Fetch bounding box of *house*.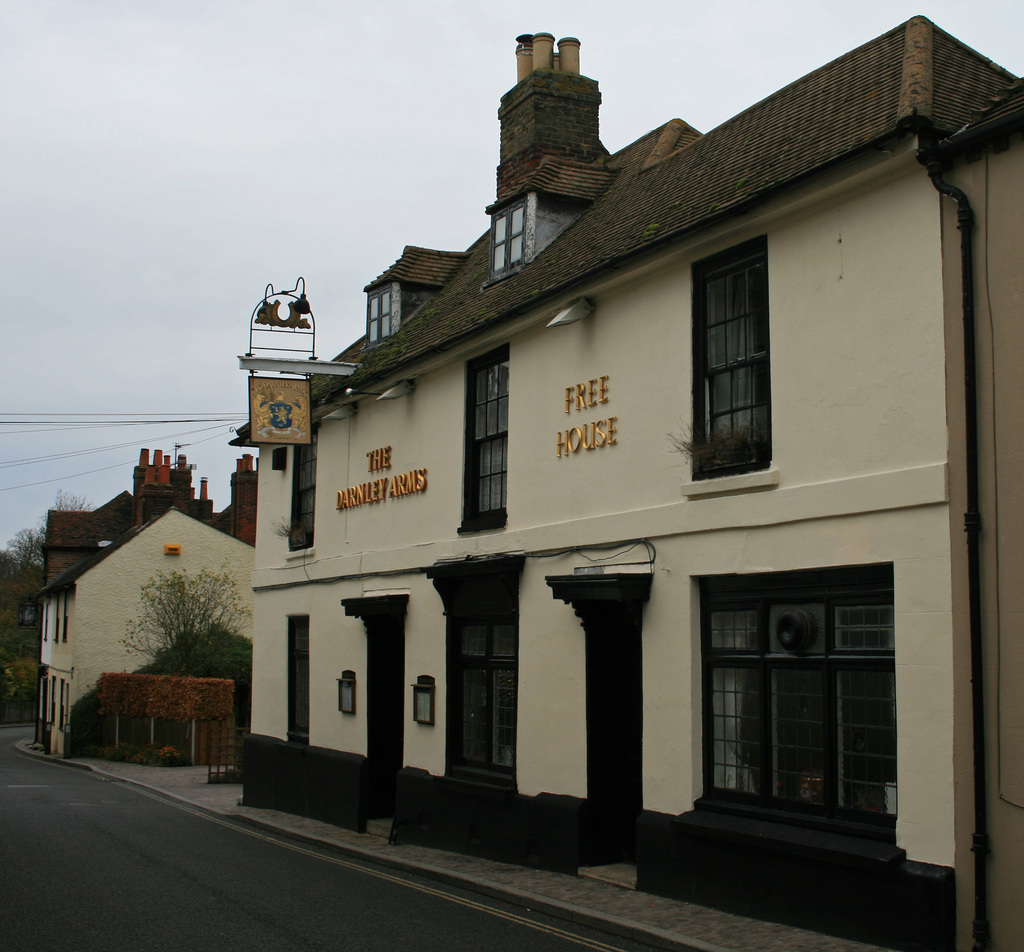
Bbox: locate(222, 0, 1008, 921).
